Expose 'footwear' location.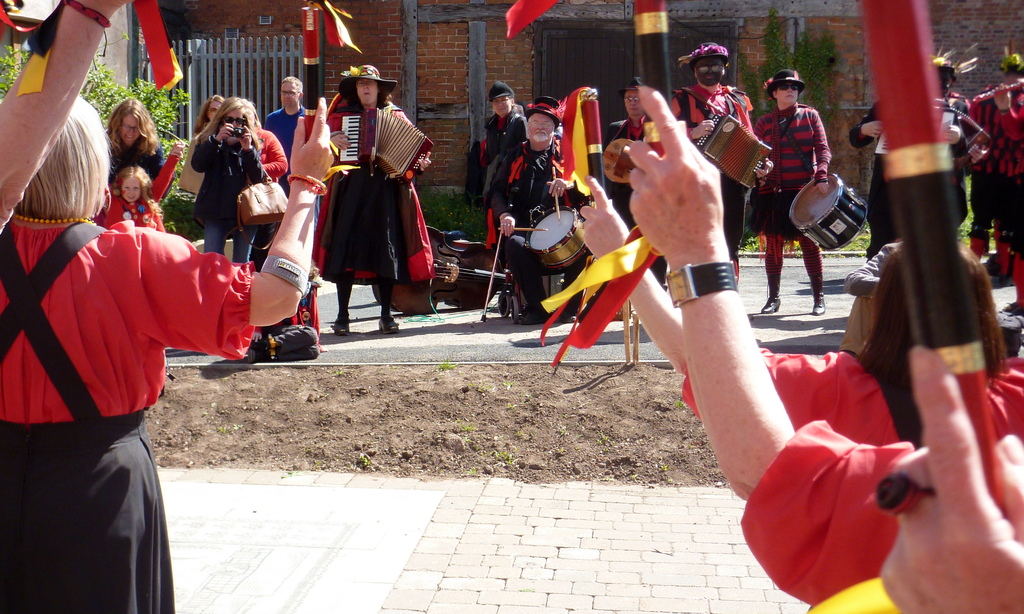
Exposed at detection(808, 276, 828, 317).
